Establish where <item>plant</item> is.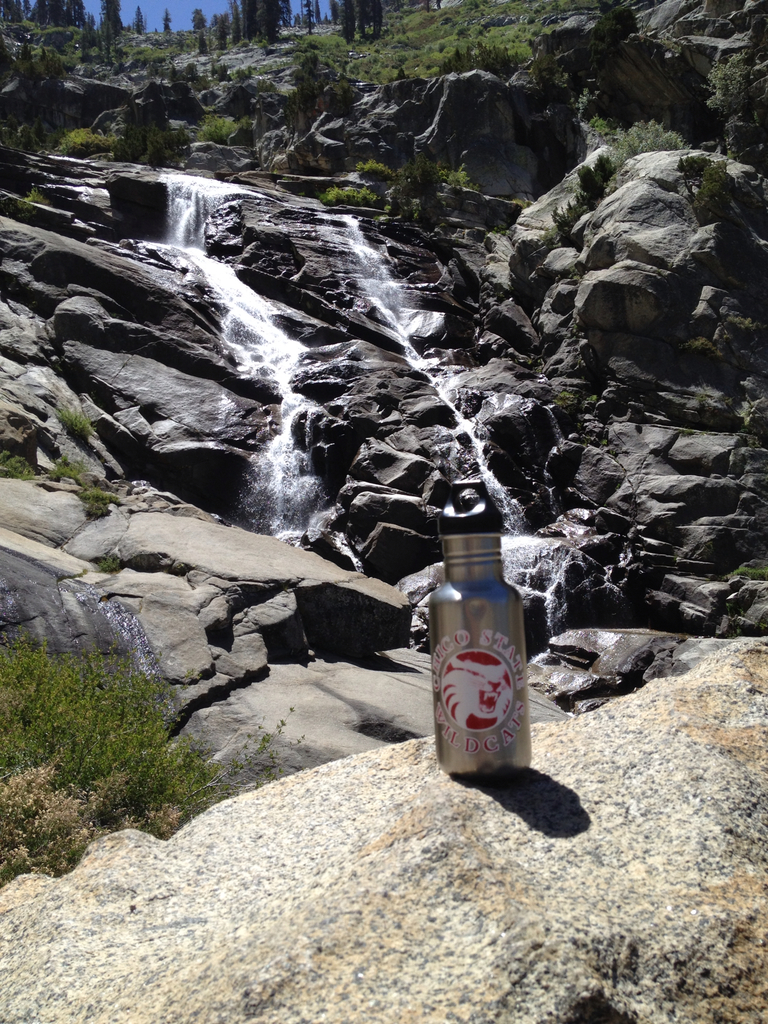
Established at select_region(444, 171, 472, 187).
